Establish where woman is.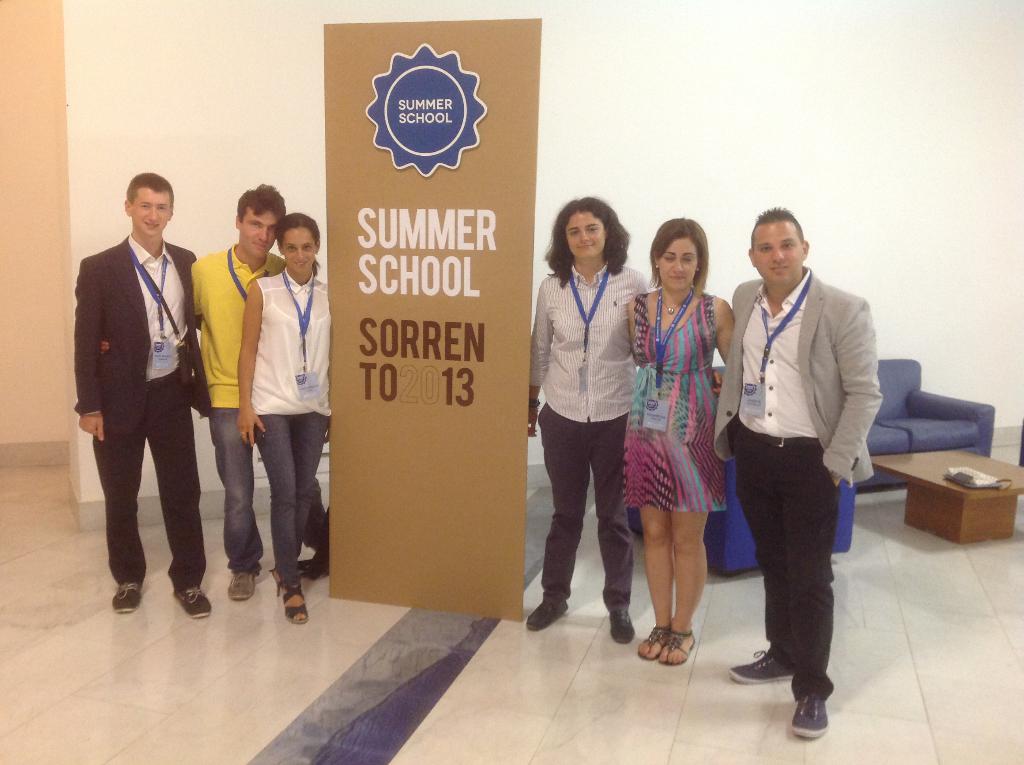
Established at crop(525, 192, 653, 638).
